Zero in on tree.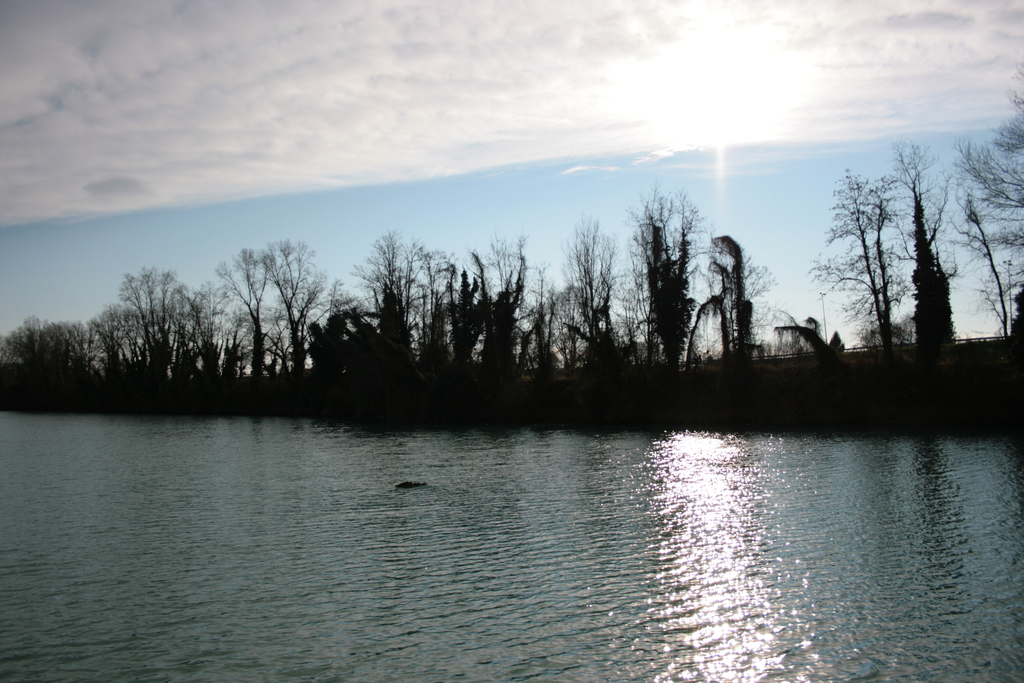
Zeroed in: bbox=[906, 193, 954, 344].
